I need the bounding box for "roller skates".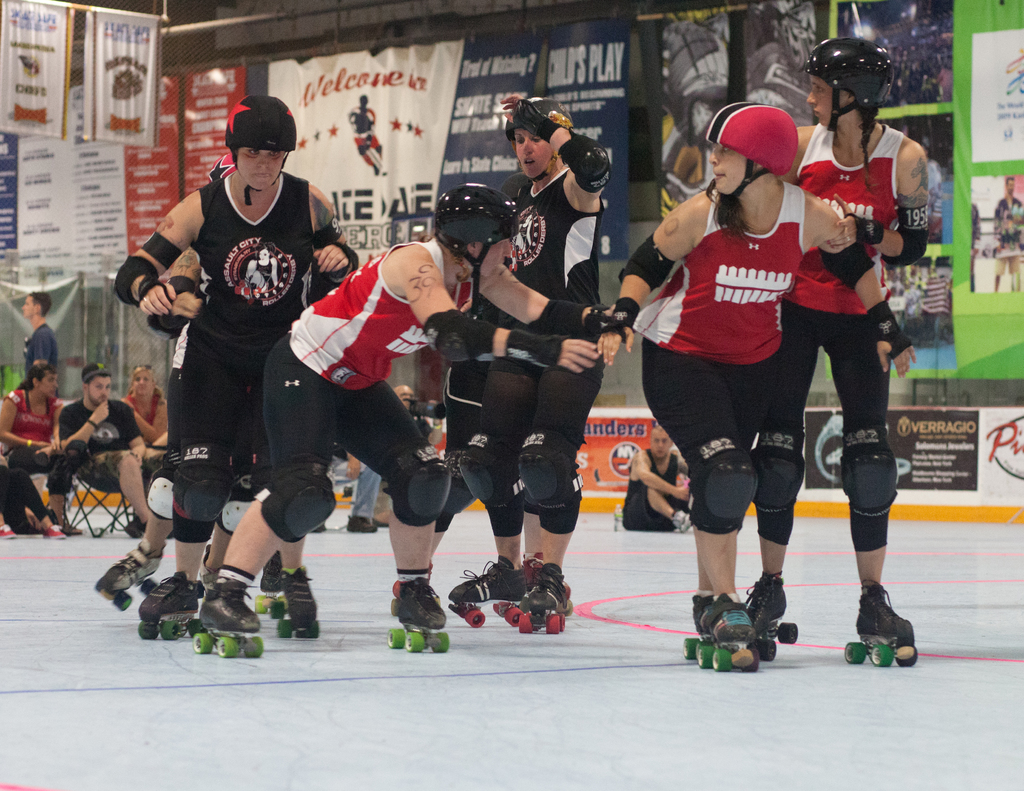
Here it is: (left=749, top=572, right=802, bottom=661).
